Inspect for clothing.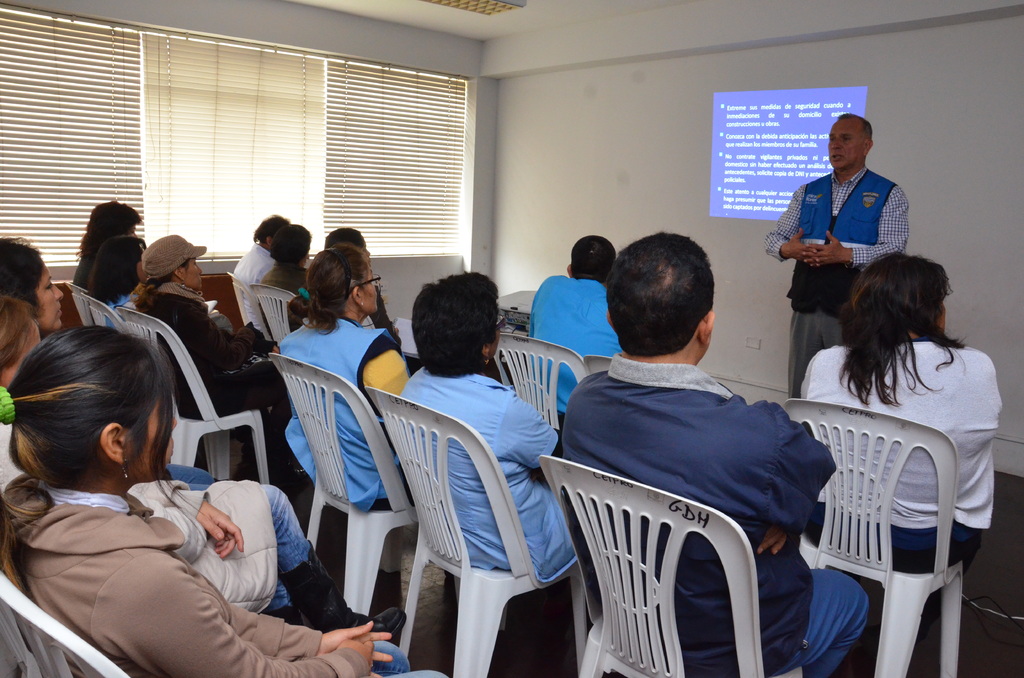
Inspection: 556 349 874 677.
